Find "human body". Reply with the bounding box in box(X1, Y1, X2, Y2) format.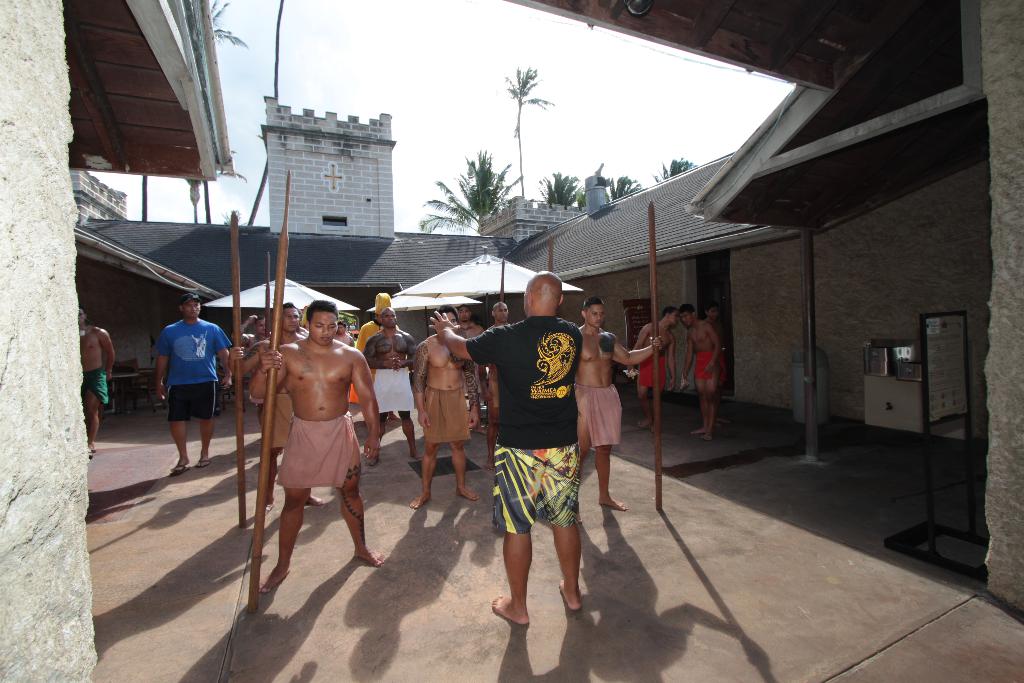
box(234, 330, 326, 519).
